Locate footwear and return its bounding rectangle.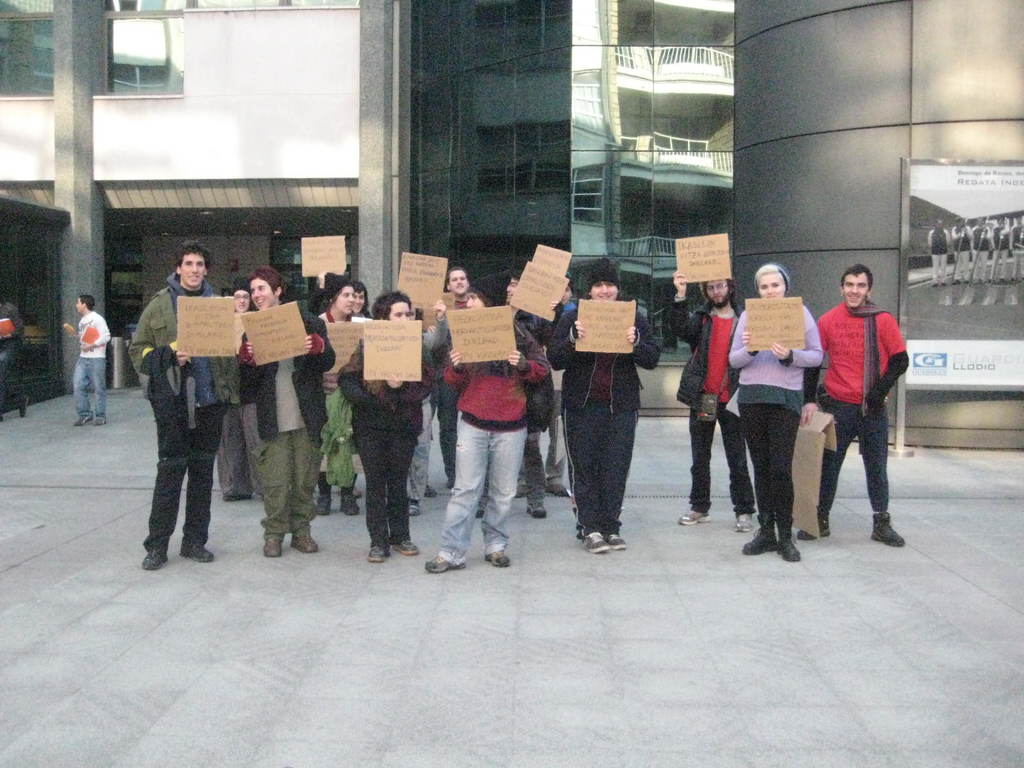
select_region(778, 524, 803, 559).
